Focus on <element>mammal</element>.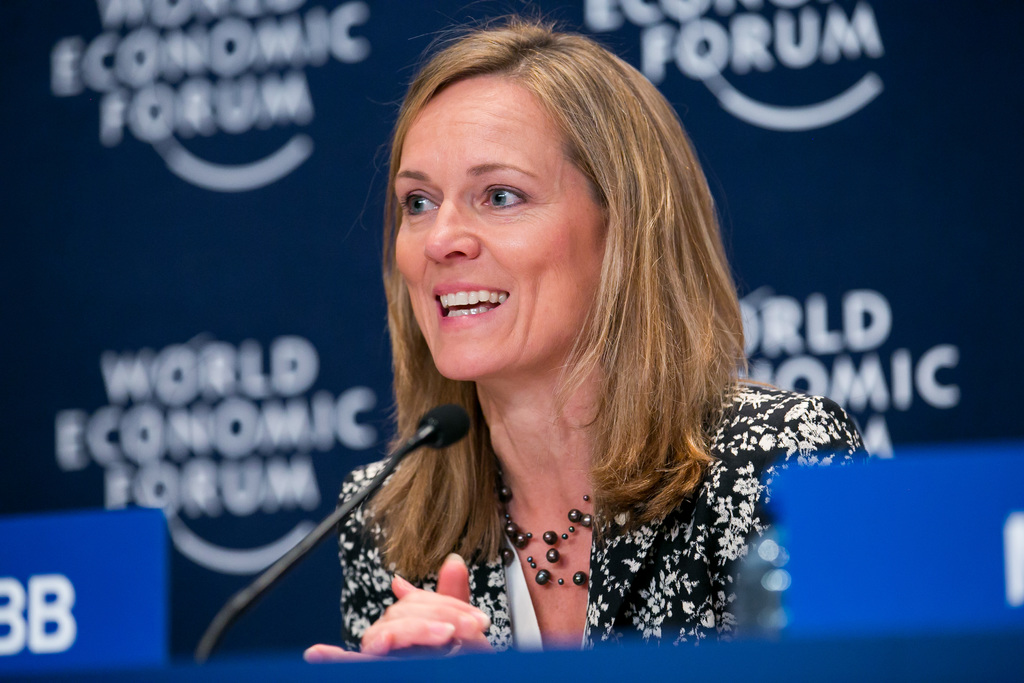
Focused at <region>258, 19, 861, 639</region>.
